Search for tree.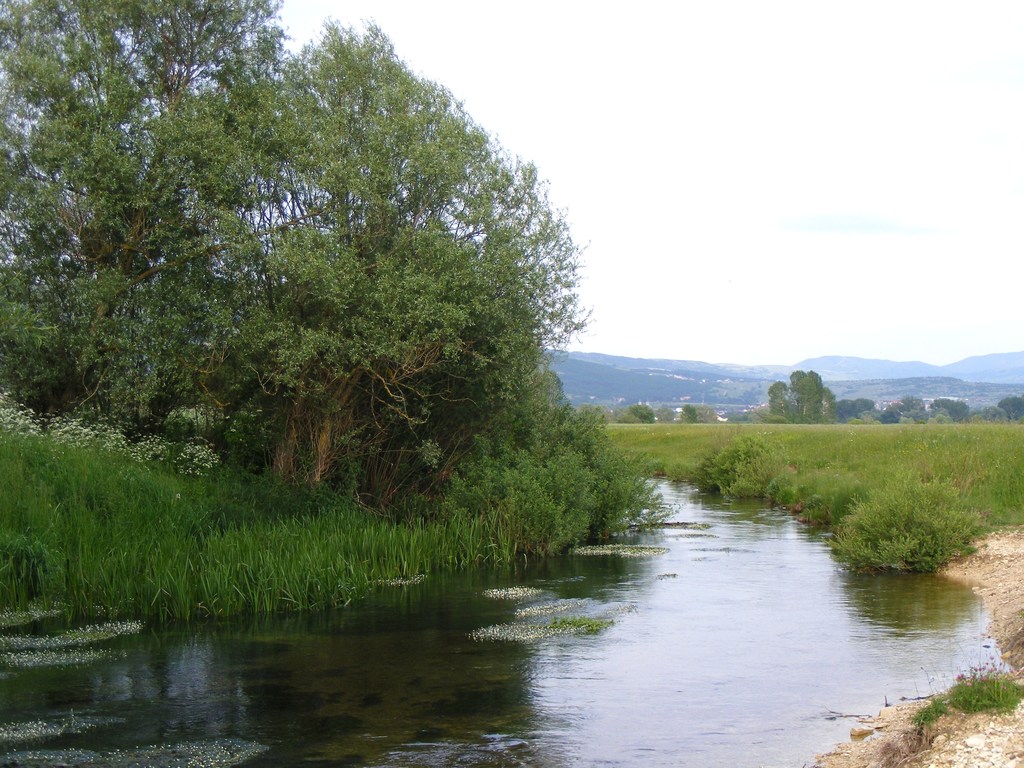
Found at [629,401,661,426].
